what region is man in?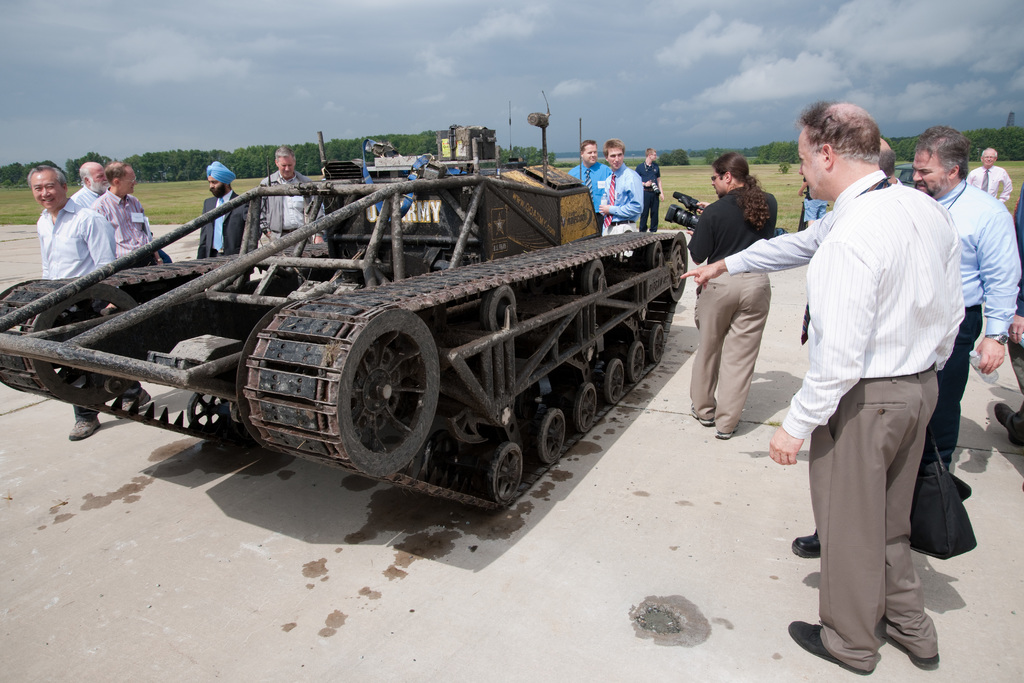
(572, 138, 616, 236).
